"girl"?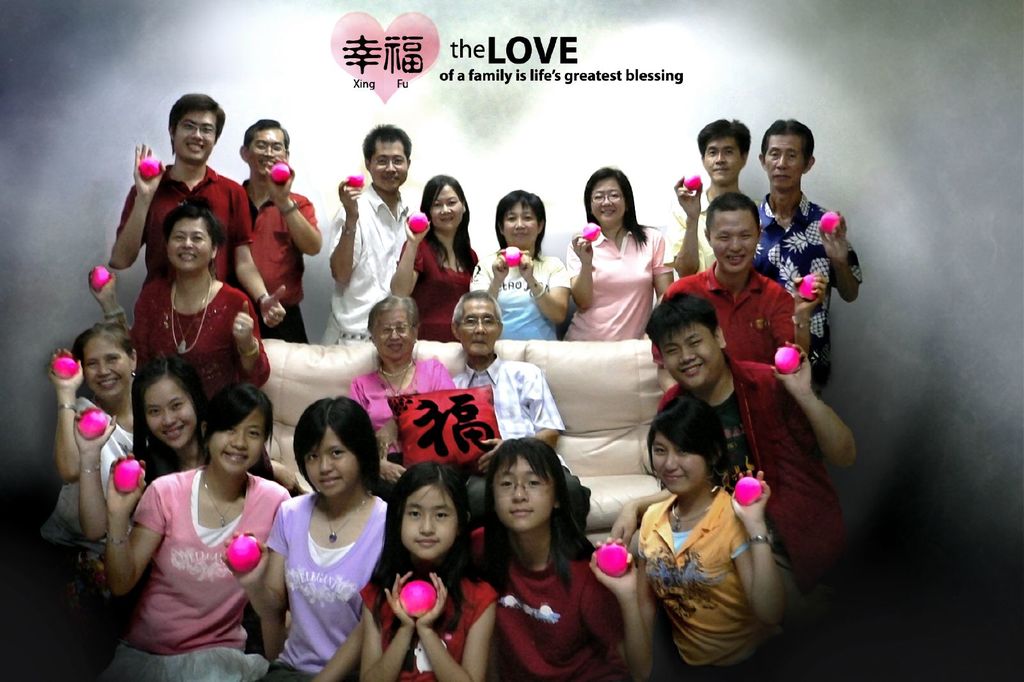
(635, 396, 781, 681)
